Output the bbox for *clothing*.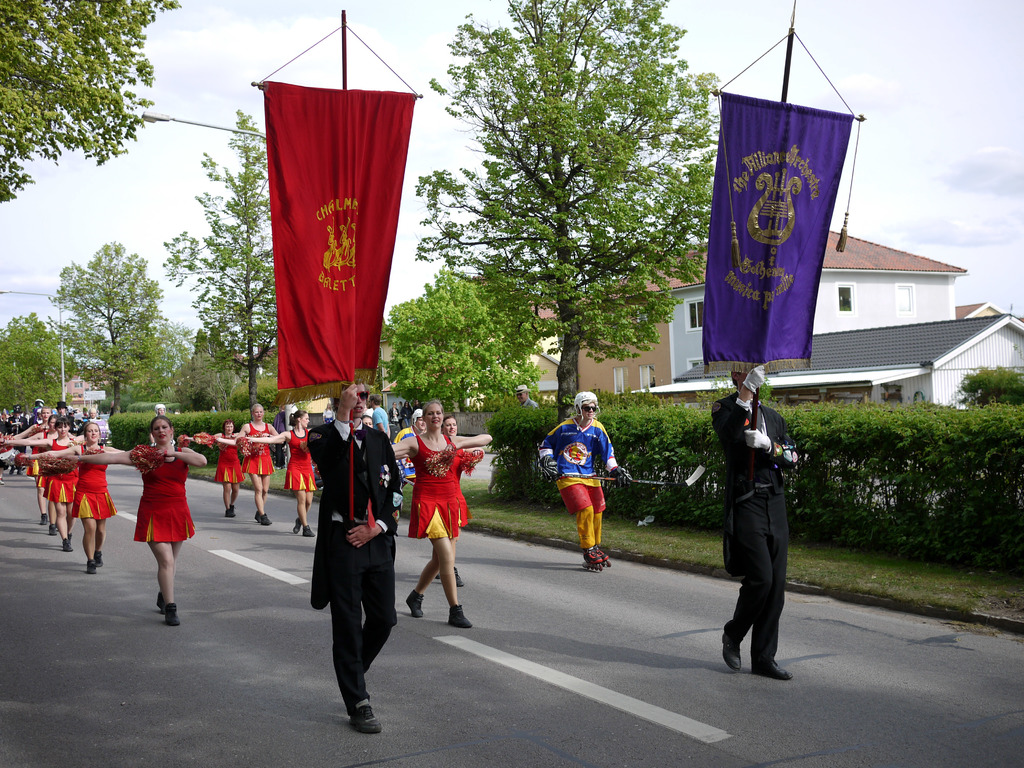
243:426:275:477.
